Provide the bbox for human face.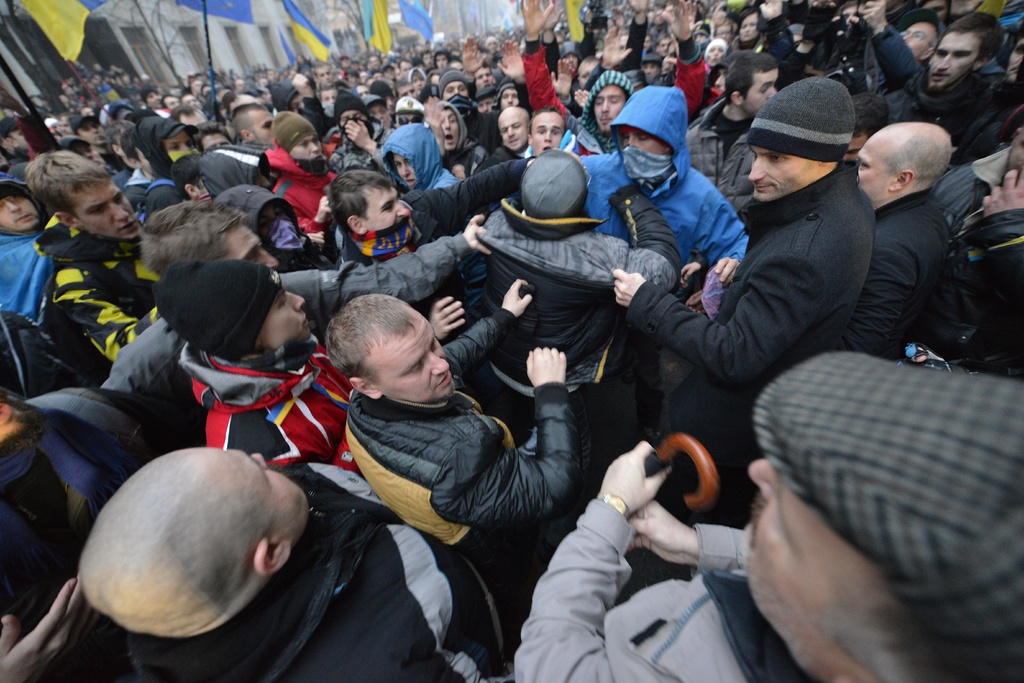
(left=80, top=122, right=110, bottom=148).
